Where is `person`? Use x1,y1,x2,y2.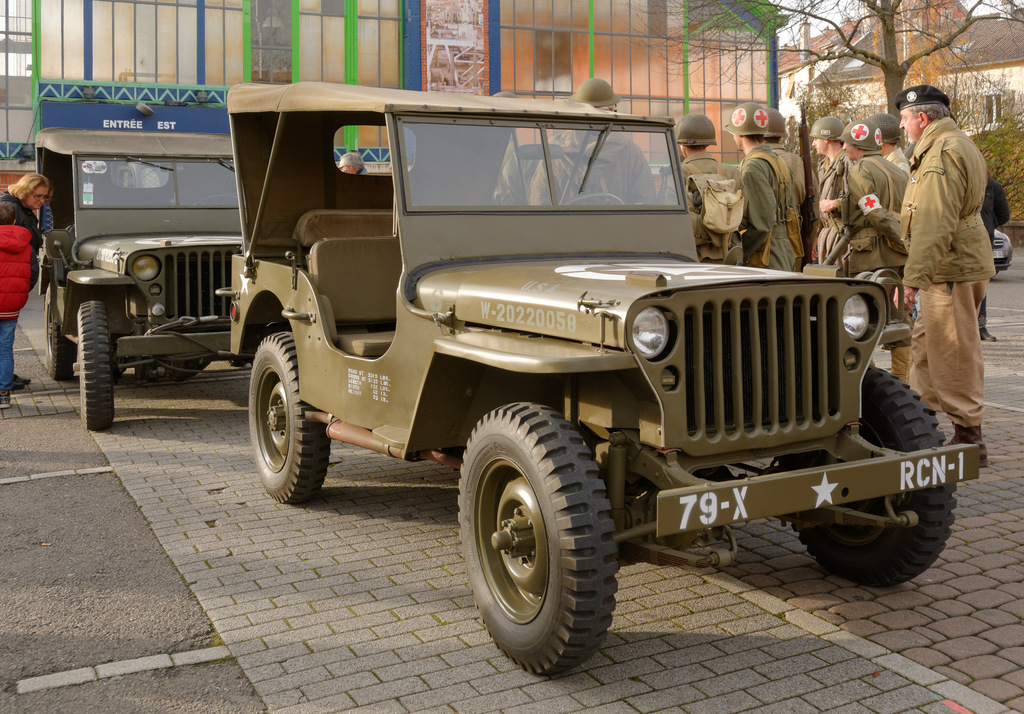
885,89,994,462.
